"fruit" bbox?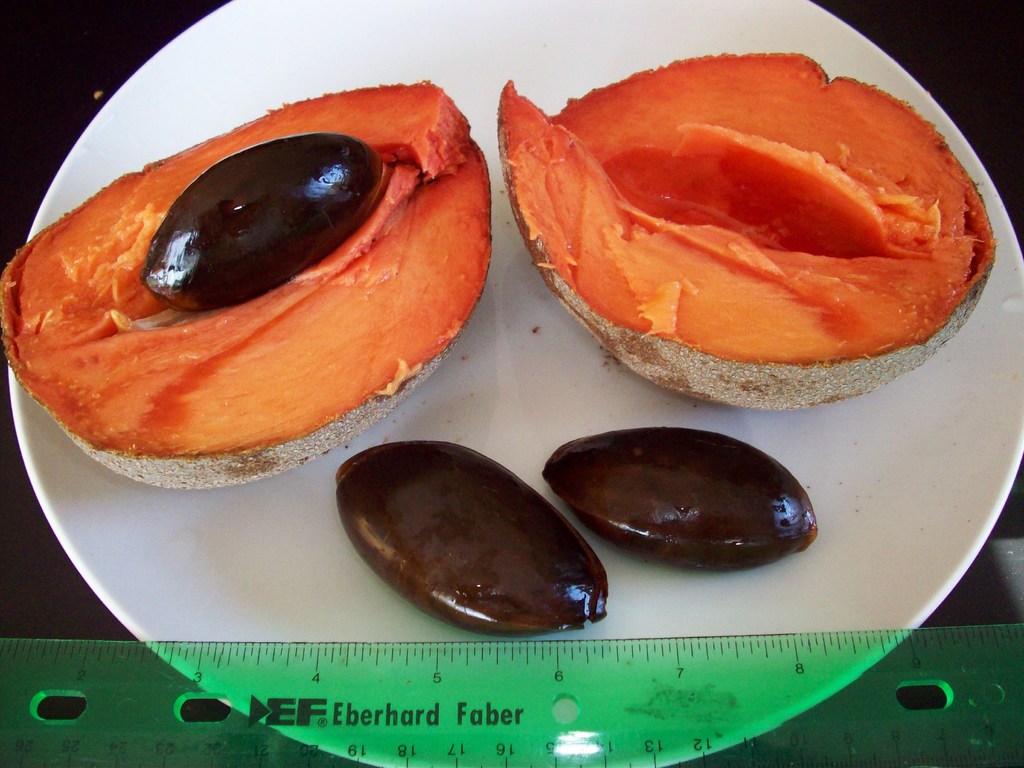
BBox(20, 92, 506, 460)
